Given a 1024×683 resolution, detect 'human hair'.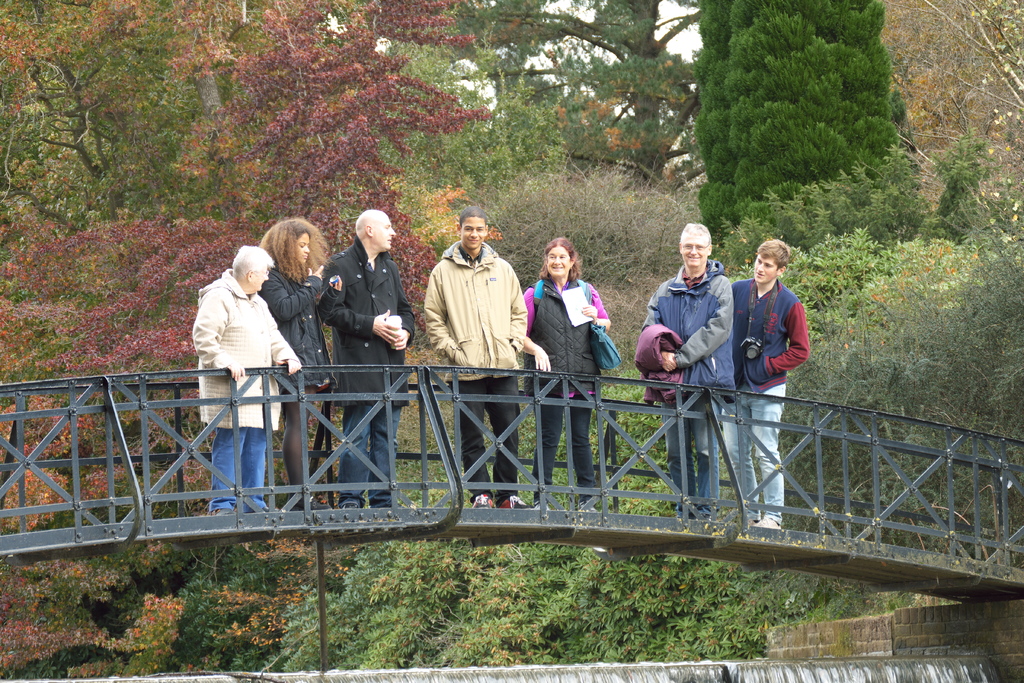
l=250, t=219, r=307, b=298.
